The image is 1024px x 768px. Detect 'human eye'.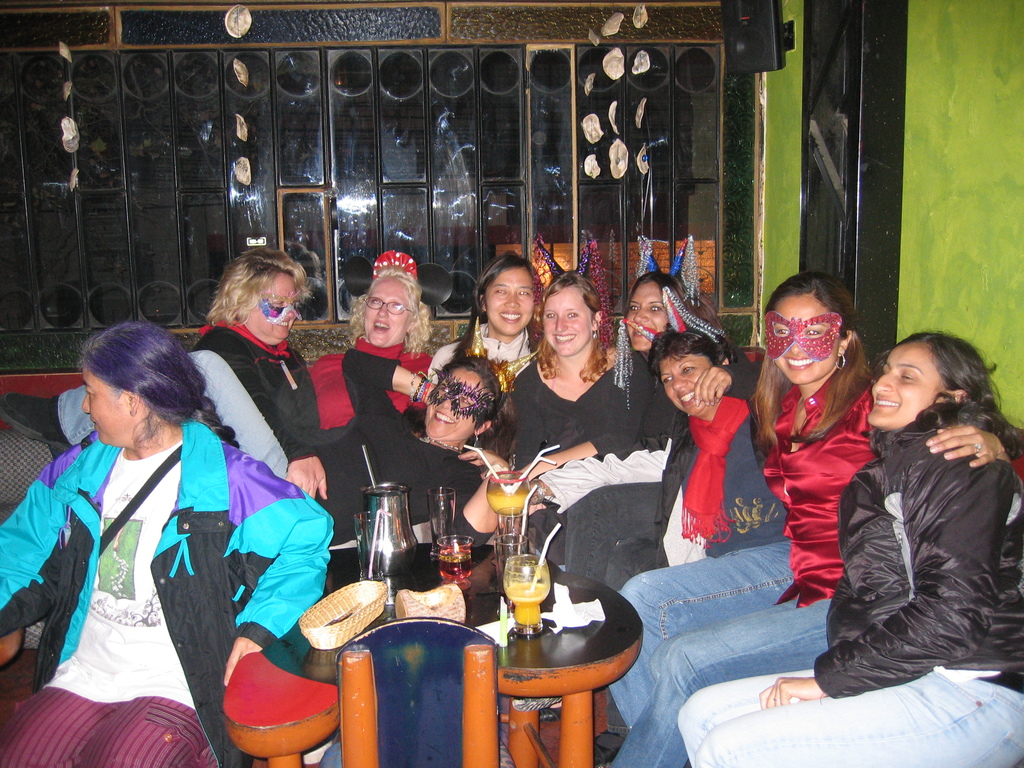
Detection: Rect(439, 384, 448, 394).
